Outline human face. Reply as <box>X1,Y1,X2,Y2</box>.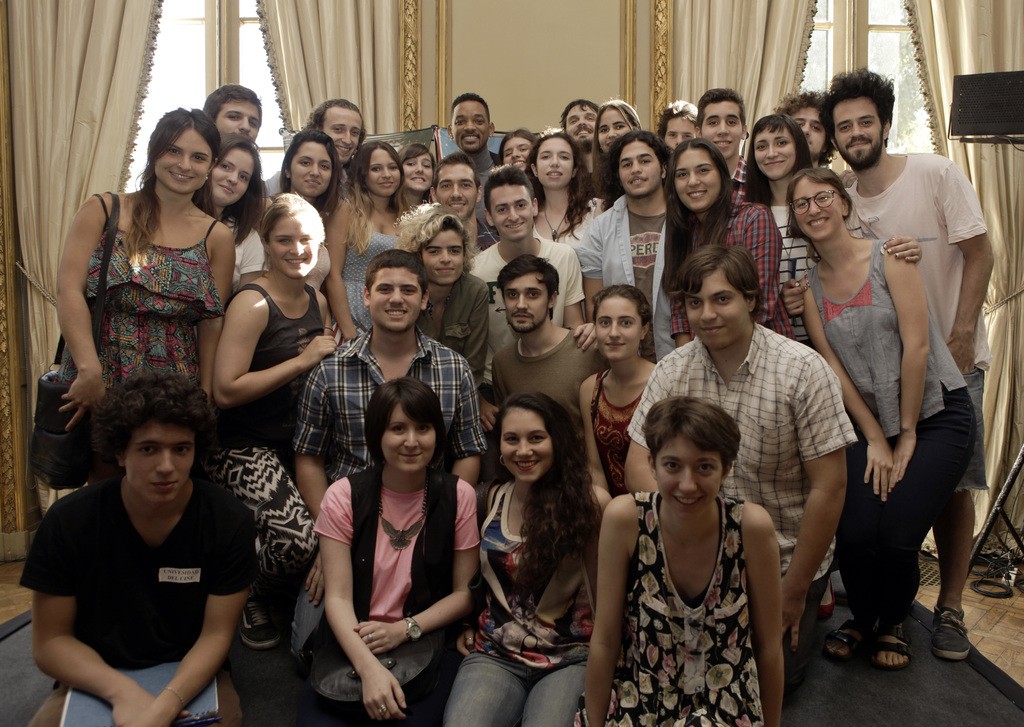
<box>531,141,568,197</box>.
